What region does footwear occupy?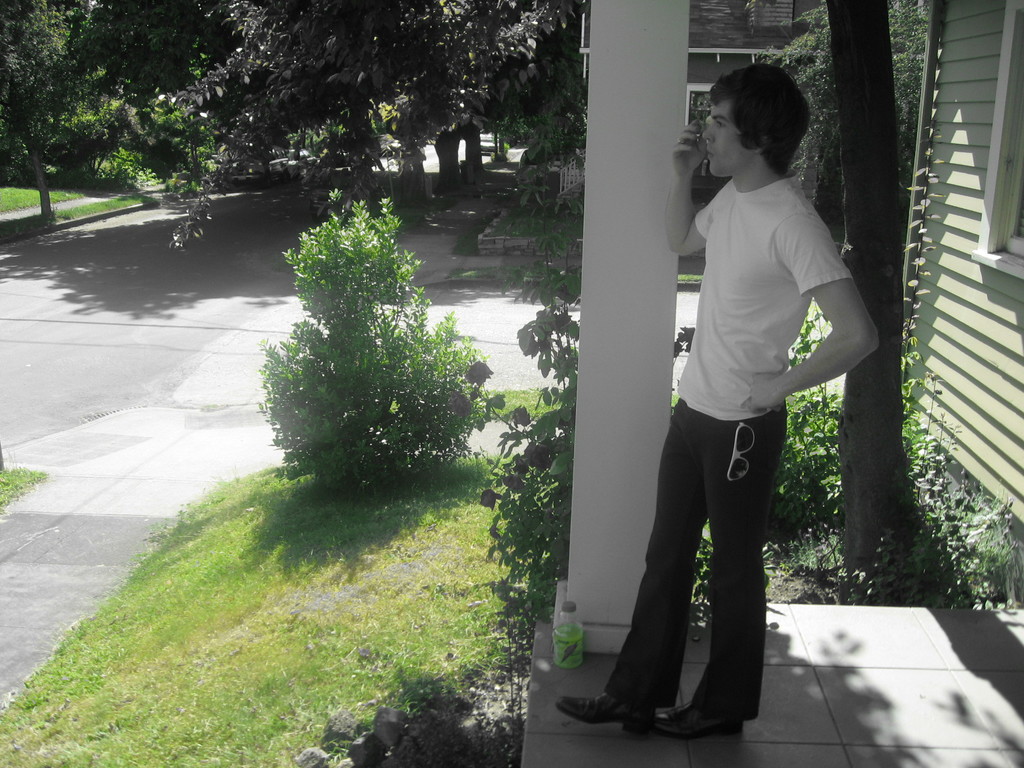
left=620, top=701, right=748, bottom=750.
